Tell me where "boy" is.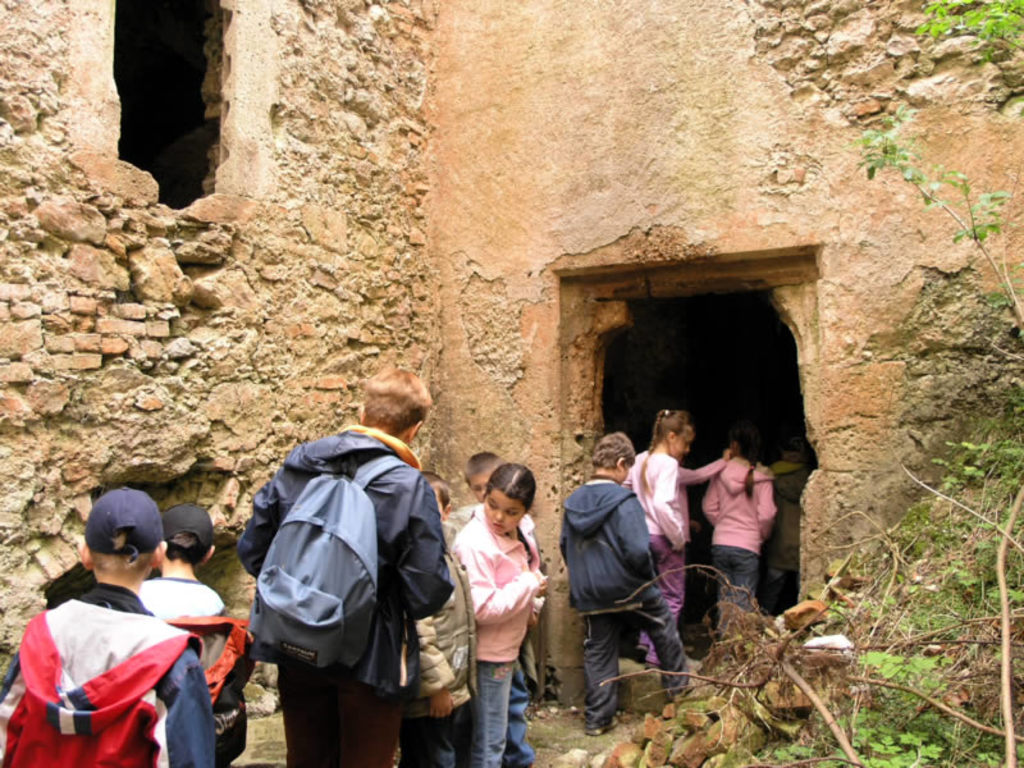
"boy" is at x1=0, y1=483, x2=211, y2=767.
